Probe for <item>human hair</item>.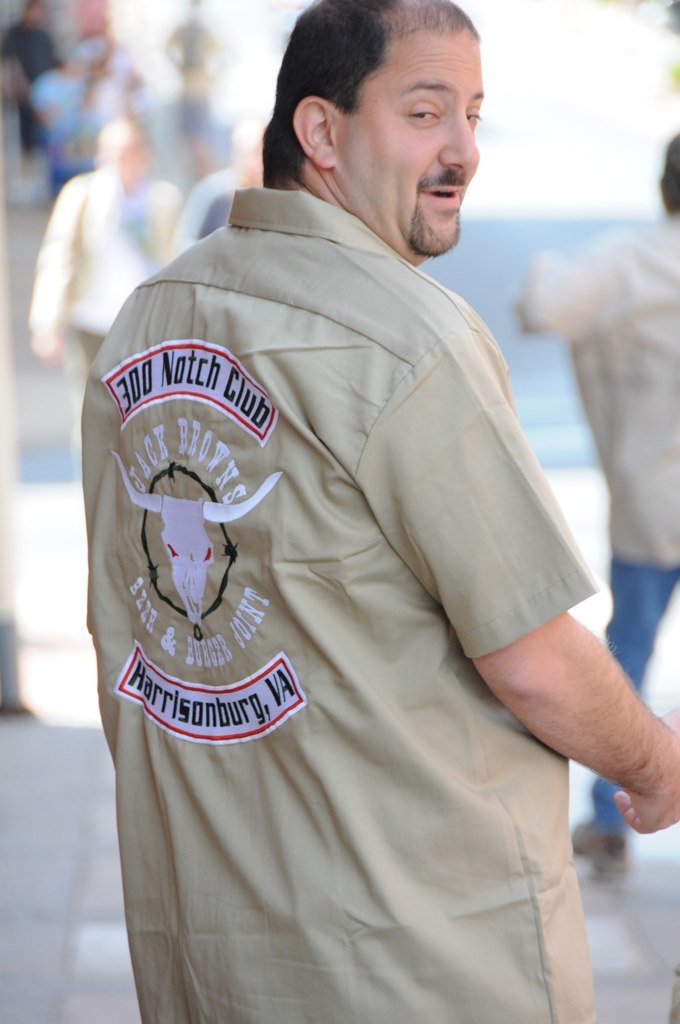
Probe result: 655:131:679:212.
